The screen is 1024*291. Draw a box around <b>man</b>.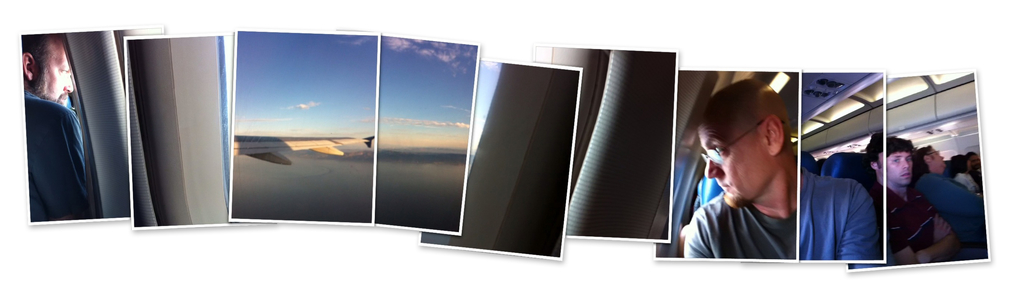
[left=24, top=29, right=99, bottom=220].
